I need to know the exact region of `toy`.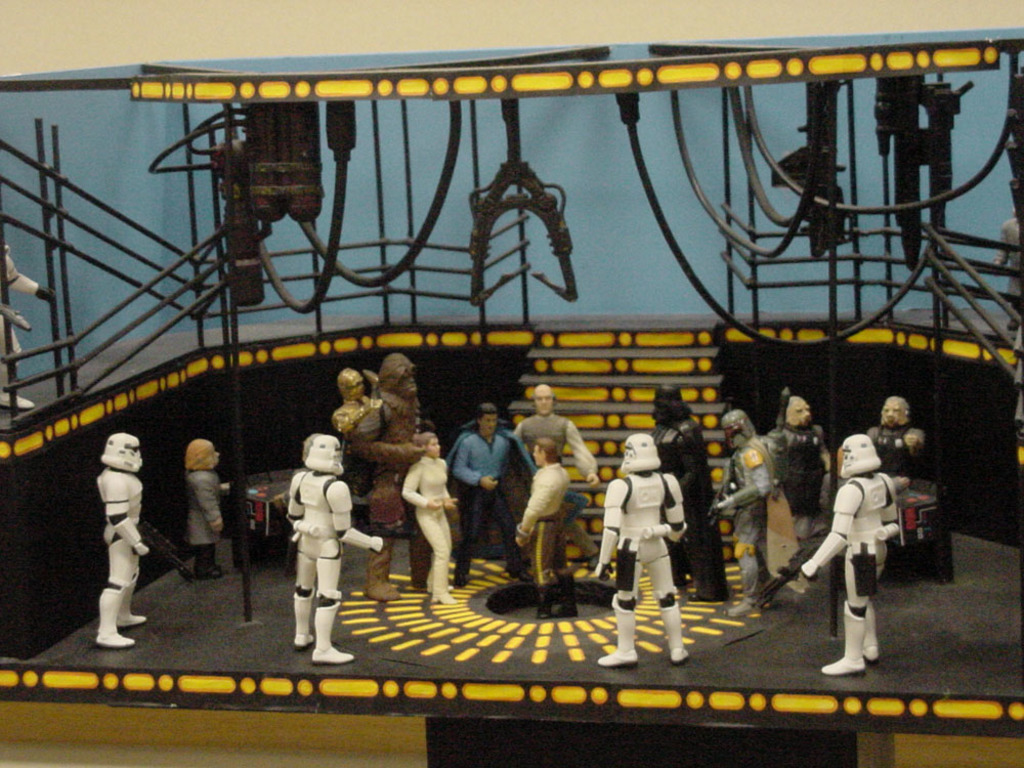
Region: box=[503, 384, 603, 521].
